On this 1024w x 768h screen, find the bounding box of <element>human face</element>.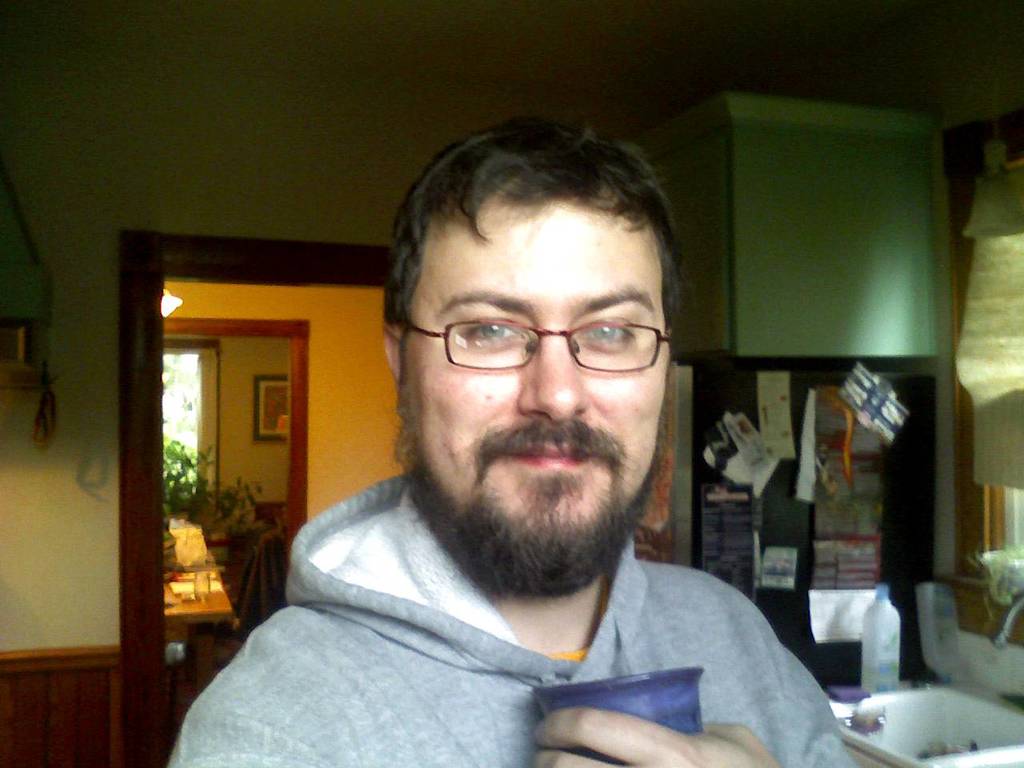
Bounding box: BBox(404, 198, 668, 526).
